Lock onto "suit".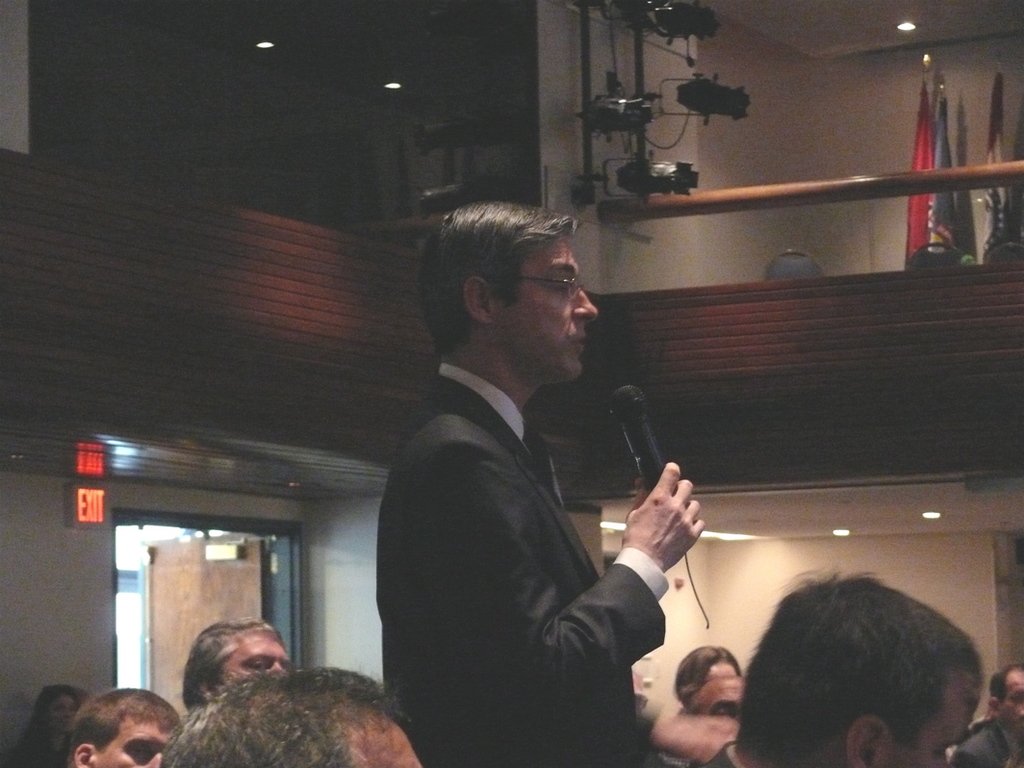
Locked: BBox(373, 360, 664, 767).
